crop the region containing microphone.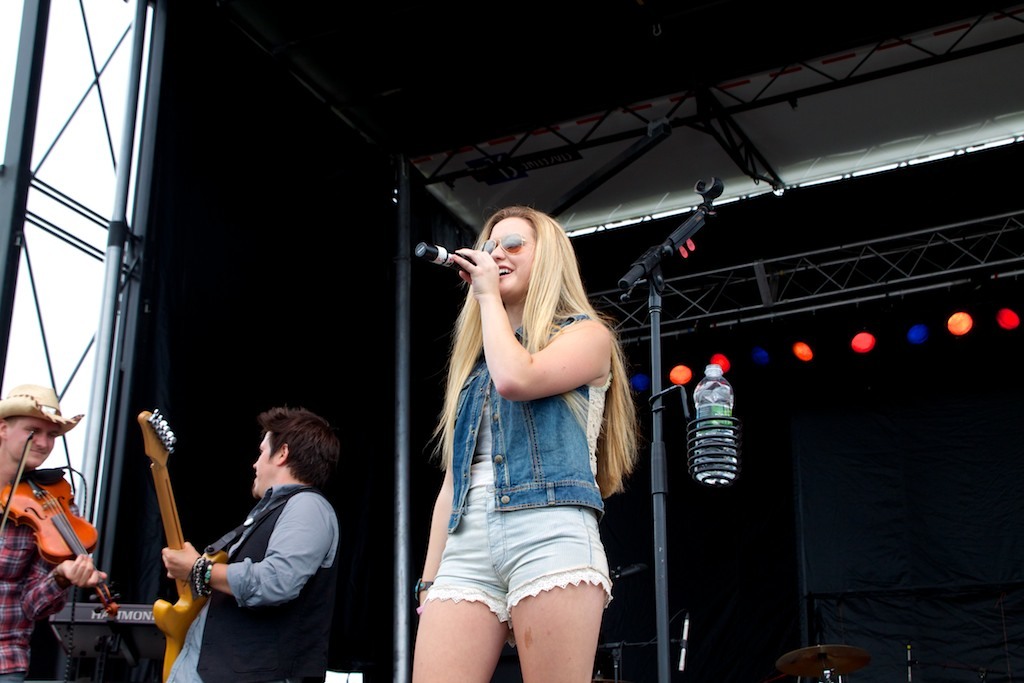
Crop region: BBox(409, 235, 480, 279).
